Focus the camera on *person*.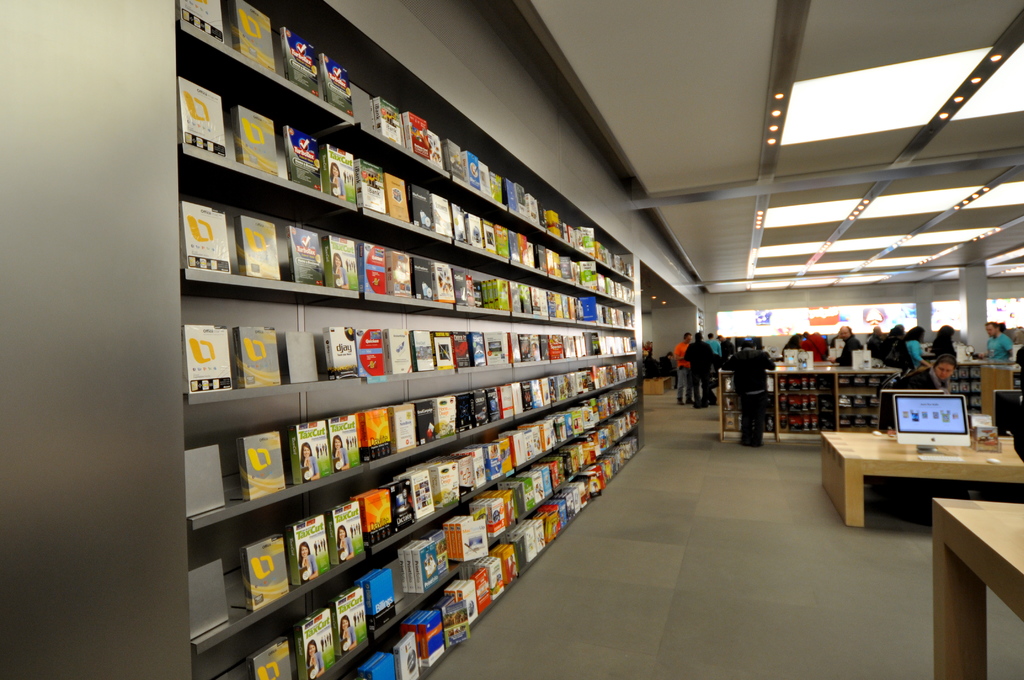
Focus region: (left=680, top=326, right=717, bottom=410).
